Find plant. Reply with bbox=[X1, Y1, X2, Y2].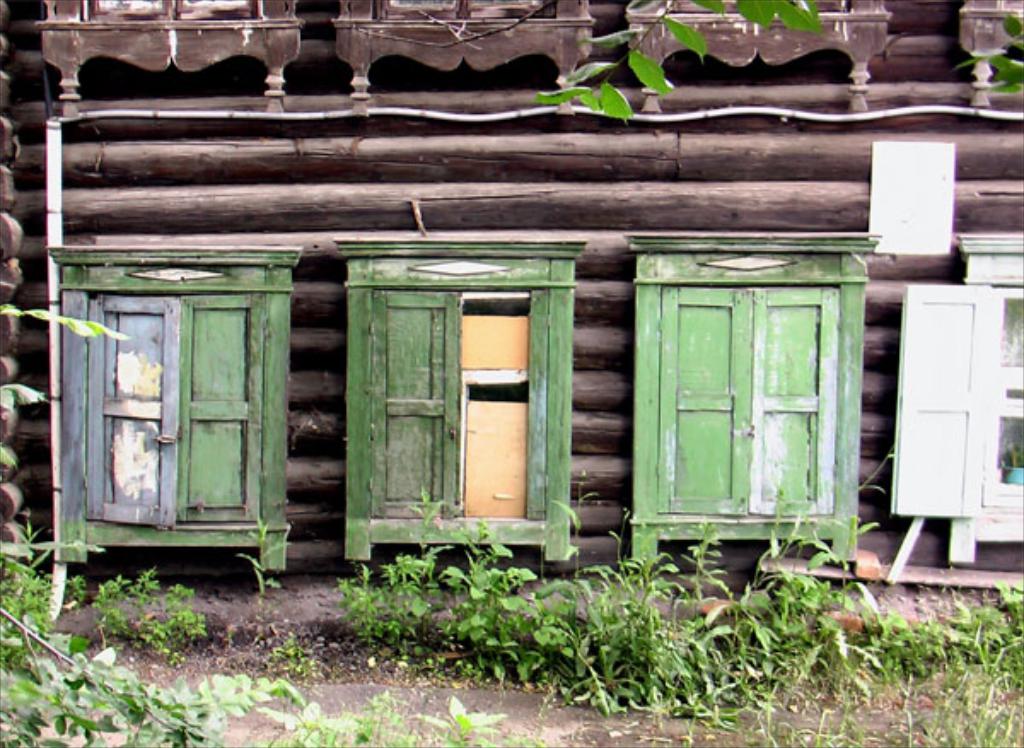
bbox=[824, 574, 1022, 705].
